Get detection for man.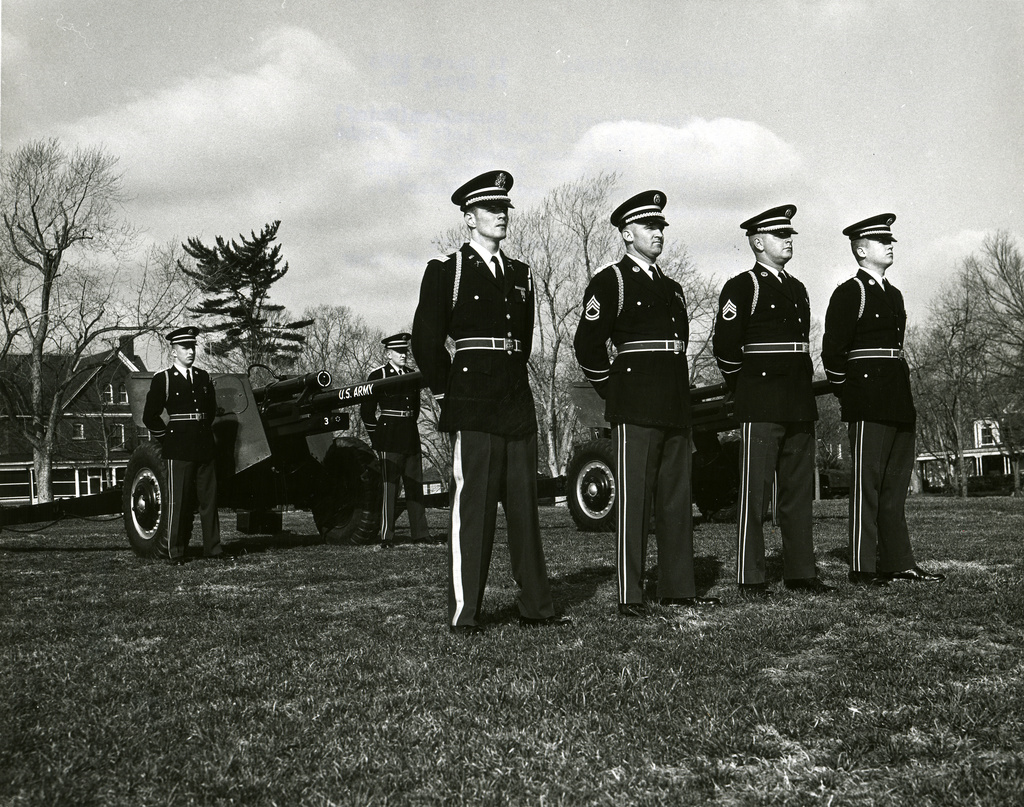
Detection: [835, 184, 924, 602].
